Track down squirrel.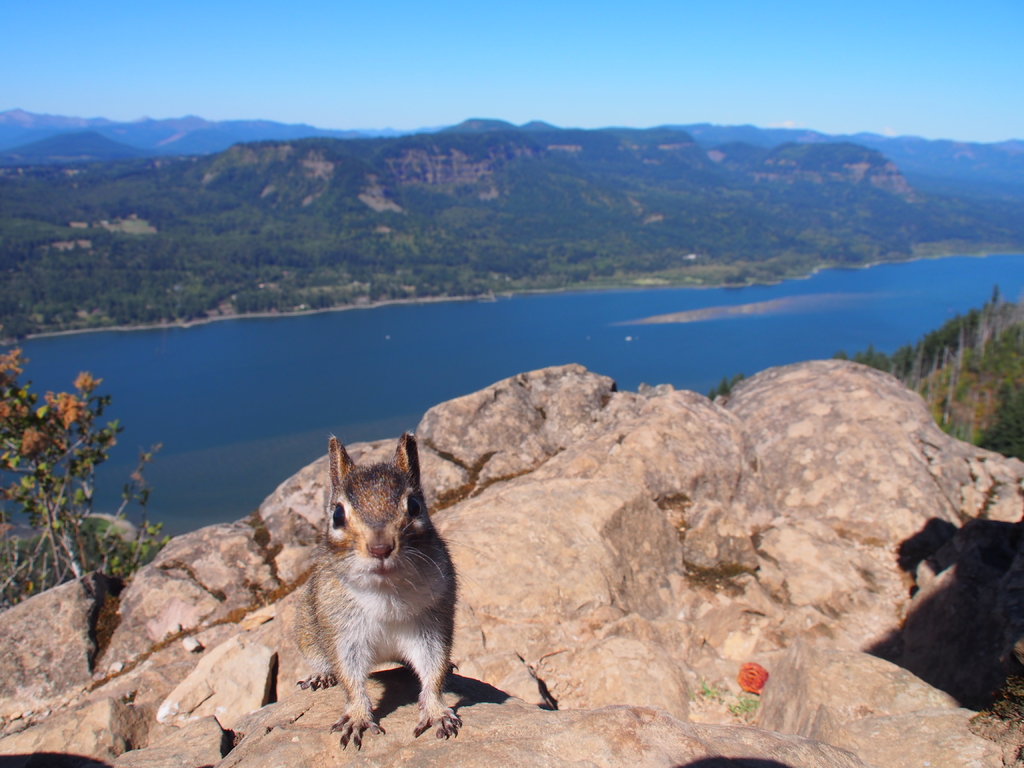
Tracked to {"x1": 281, "y1": 433, "x2": 465, "y2": 748}.
